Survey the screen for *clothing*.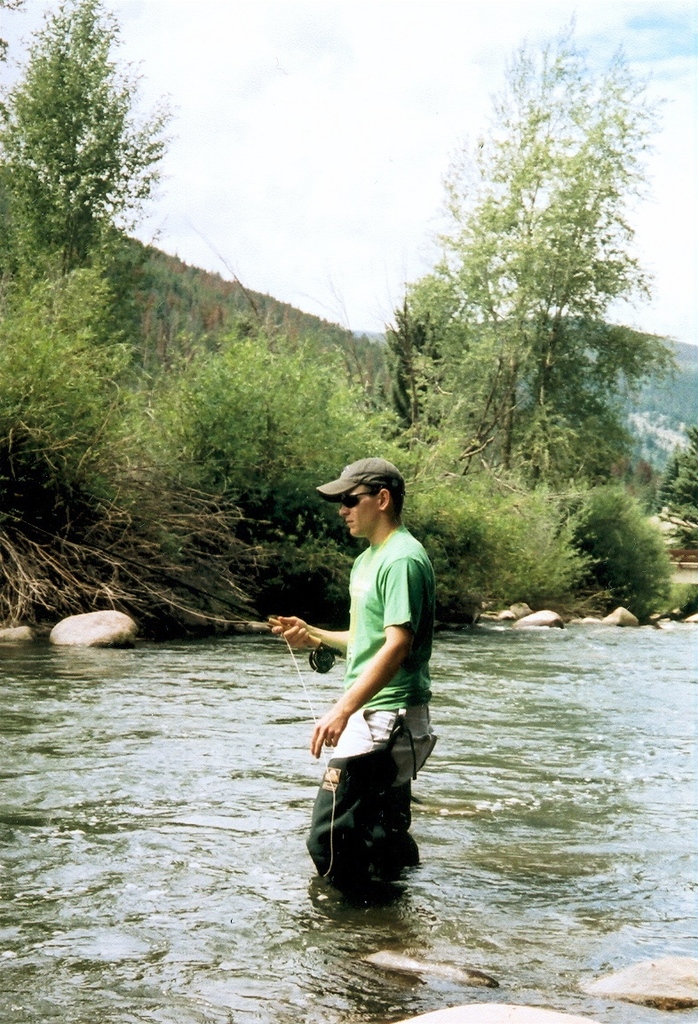
Survey found: (302, 524, 438, 893).
